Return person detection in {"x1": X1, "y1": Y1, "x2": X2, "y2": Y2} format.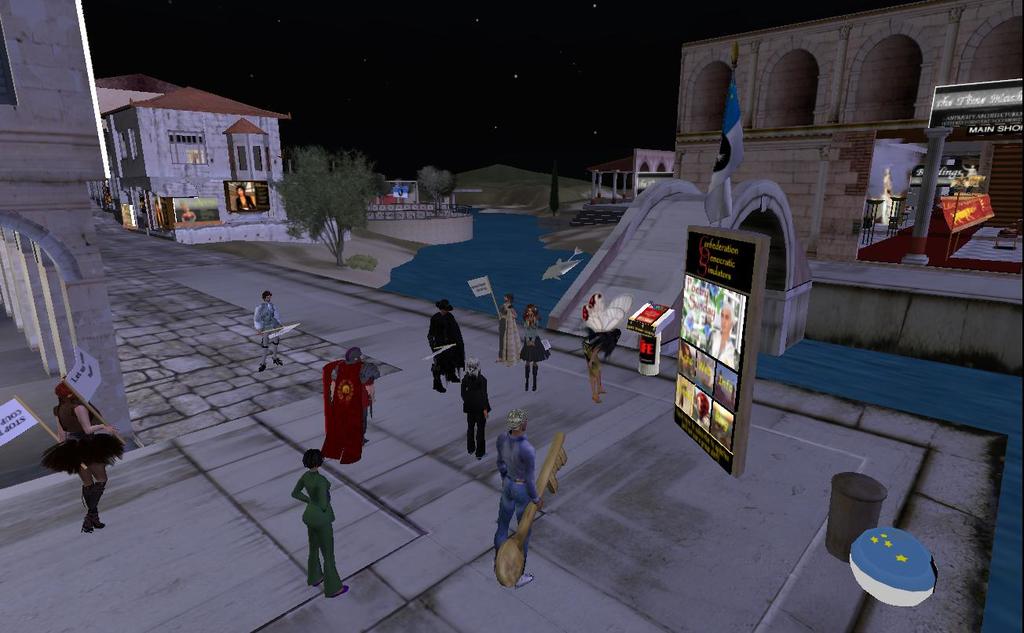
{"x1": 493, "y1": 295, "x2": 521, "y2": 369}.
